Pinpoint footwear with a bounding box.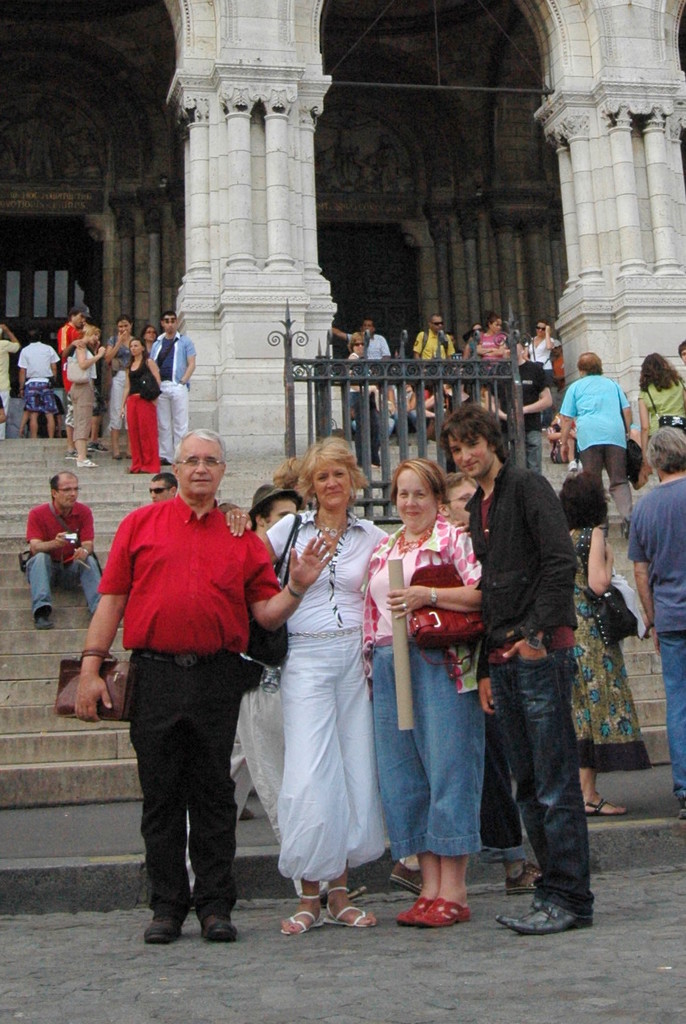
{"x1": 33, "y1": 613, "x2": 52, "y2": 629}.
